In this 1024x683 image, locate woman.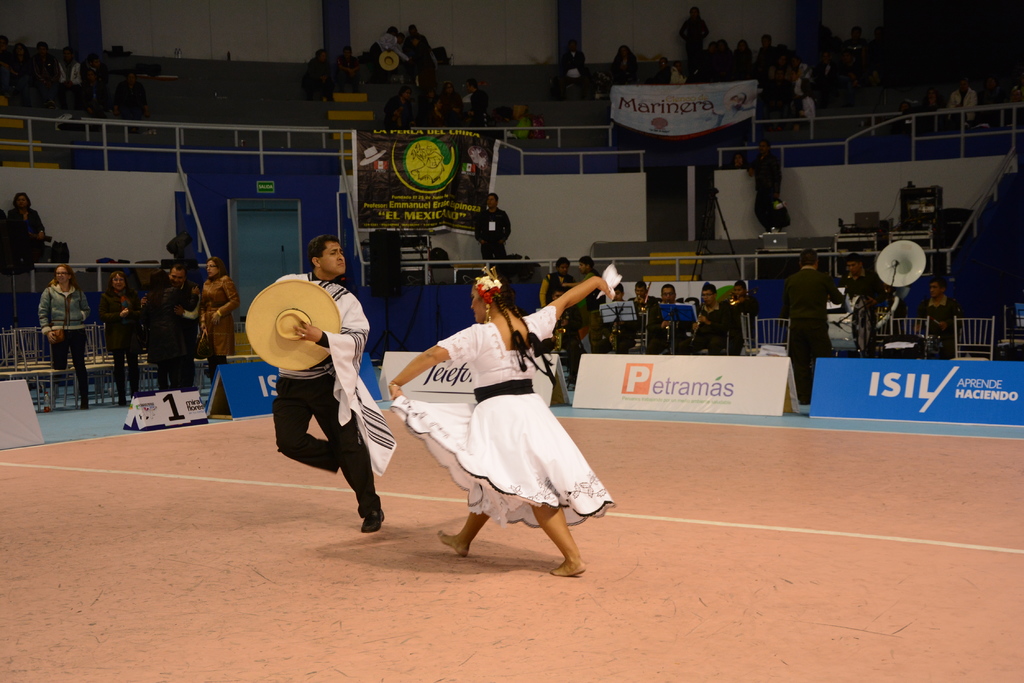
Bounding box: [left=419, top=97, right=447, bottom=125].
